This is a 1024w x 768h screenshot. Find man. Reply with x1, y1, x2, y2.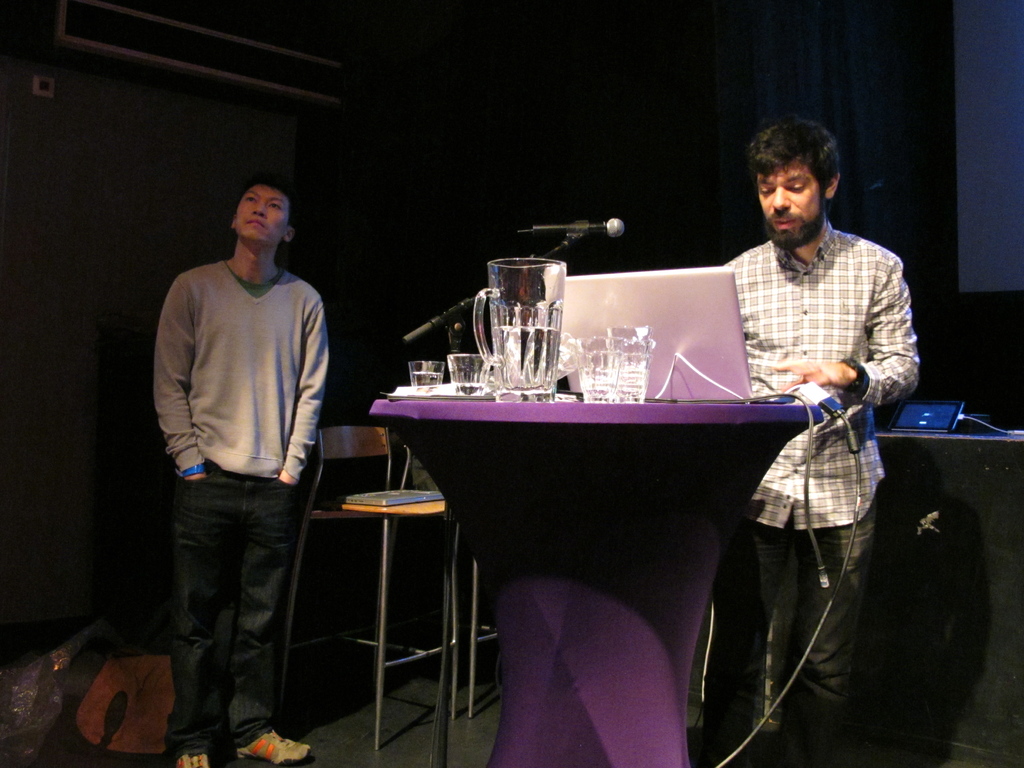
133, 162, 338, 748.
